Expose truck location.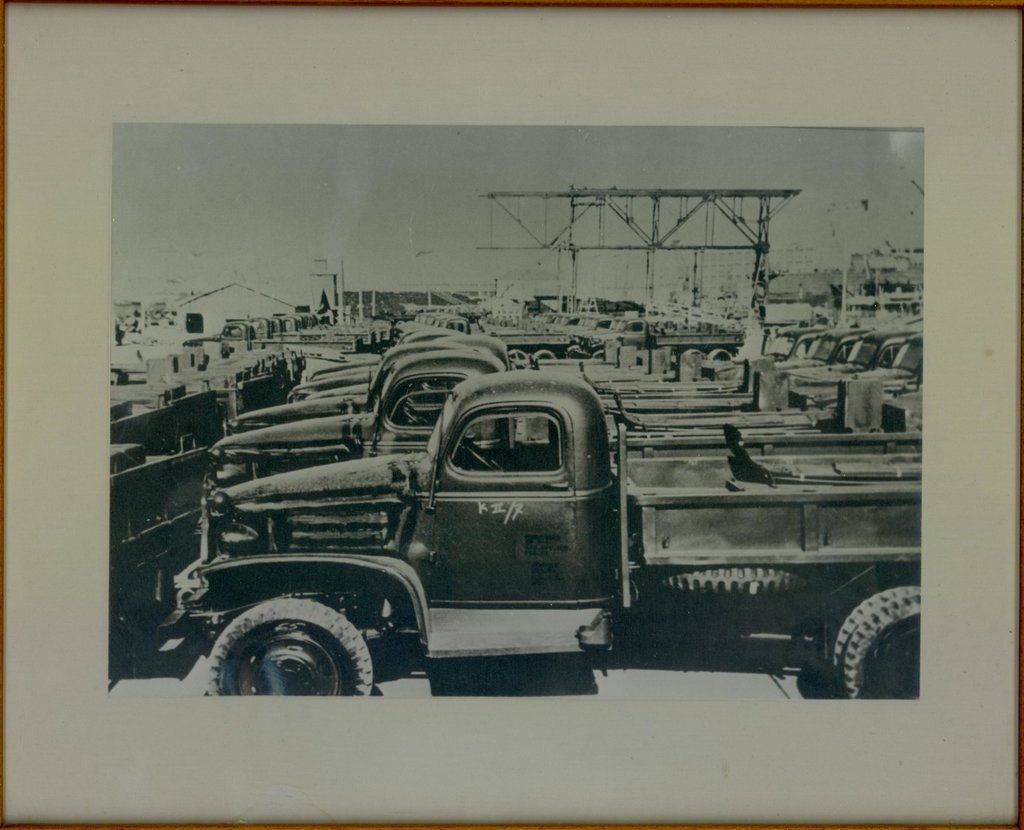
Exposed at {"left": 102, "top": 354, "right": 209, "bottom": 449}.
